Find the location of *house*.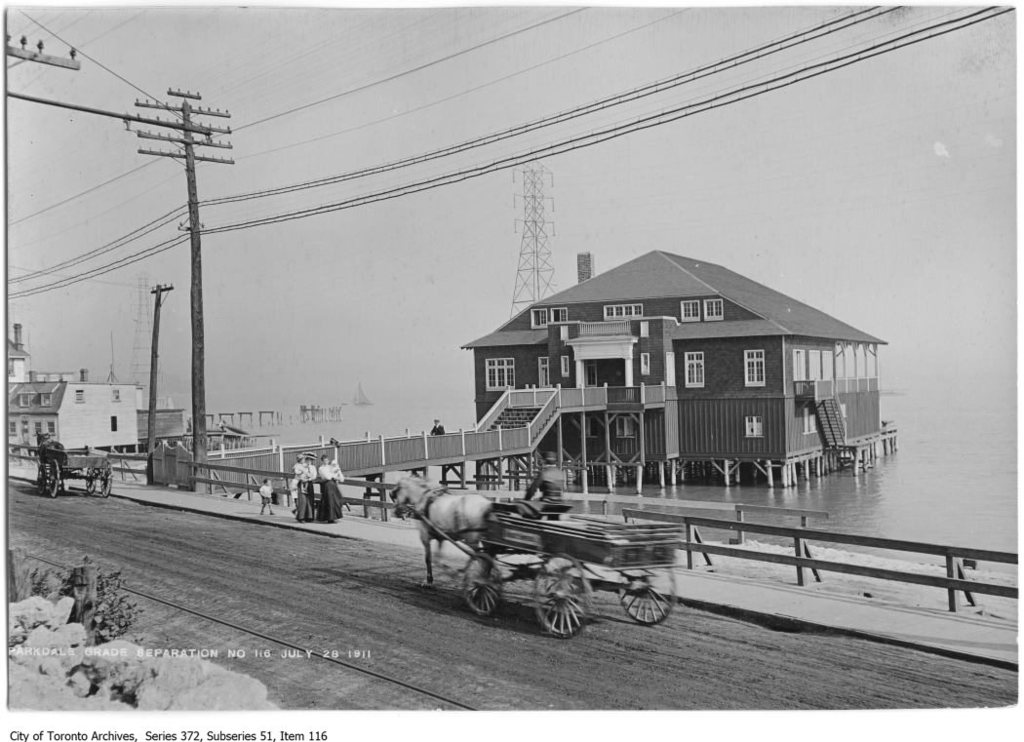
Location: bbox=(458, 238, 888, 510).
